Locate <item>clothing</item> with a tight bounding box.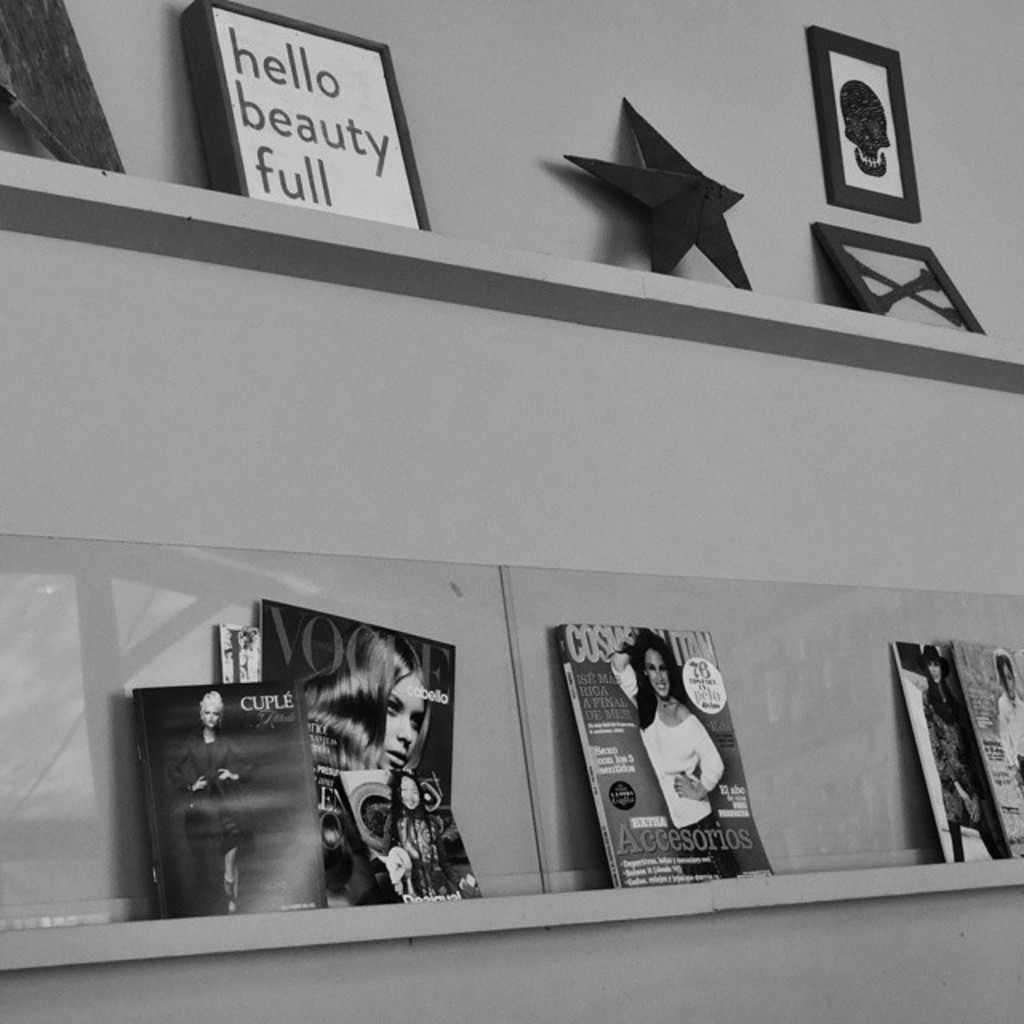
BBox(392, 810, 461, 898).
